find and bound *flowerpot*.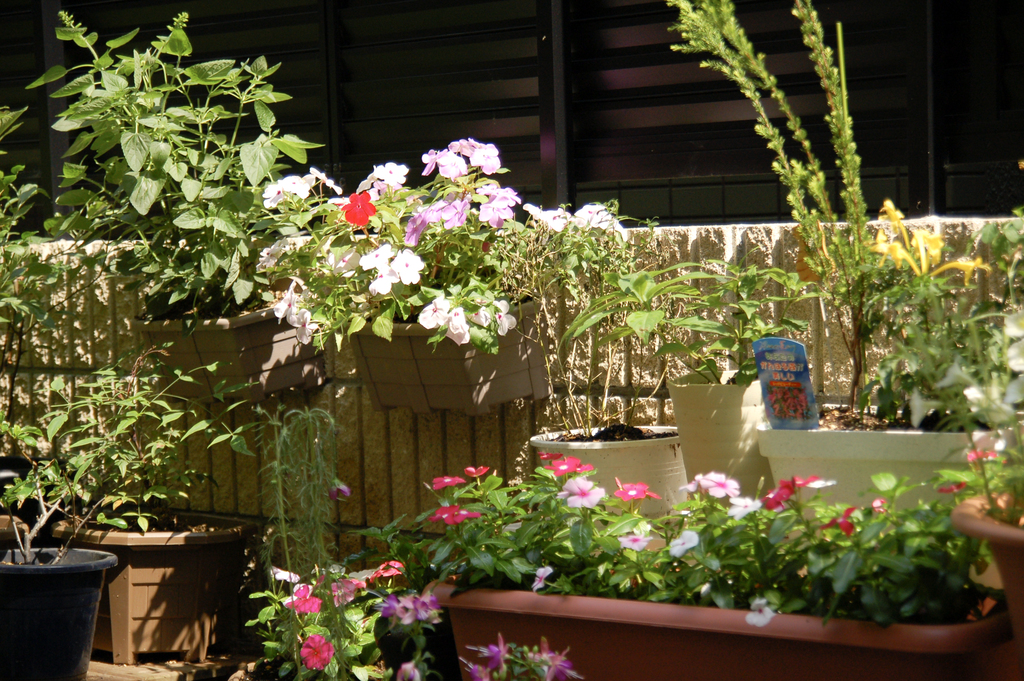
Bound: (x1=434, y1=570, x2=1015, y2=680).
